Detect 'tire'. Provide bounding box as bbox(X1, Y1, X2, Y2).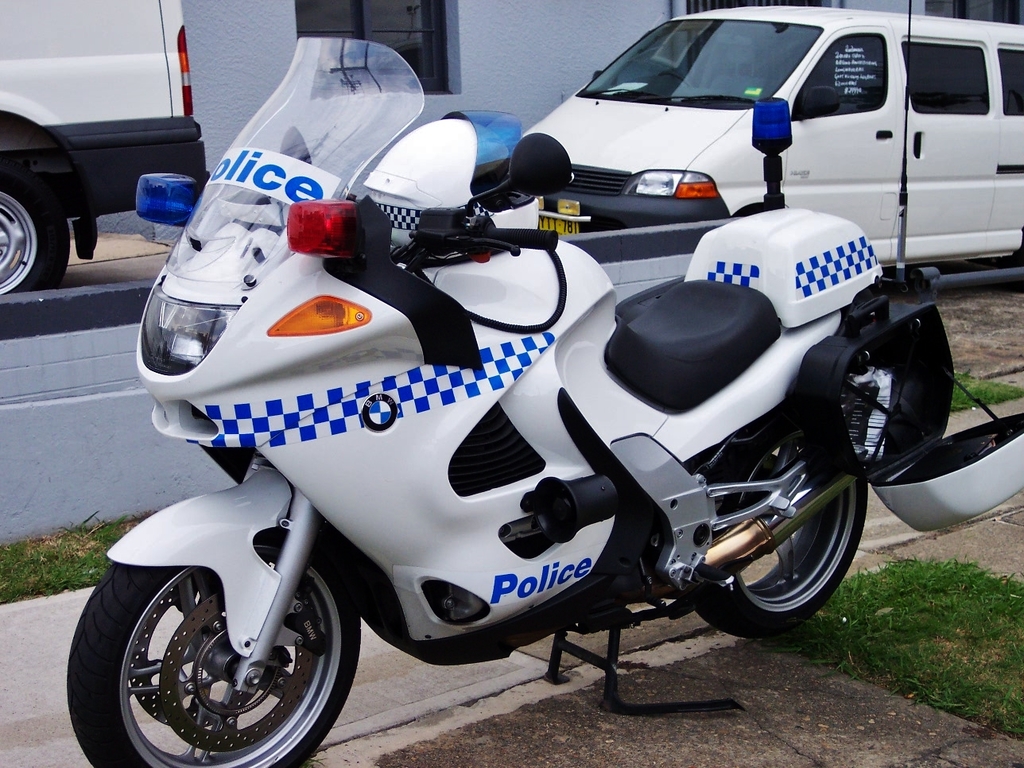
bbox(0, 164, 68, 288).
